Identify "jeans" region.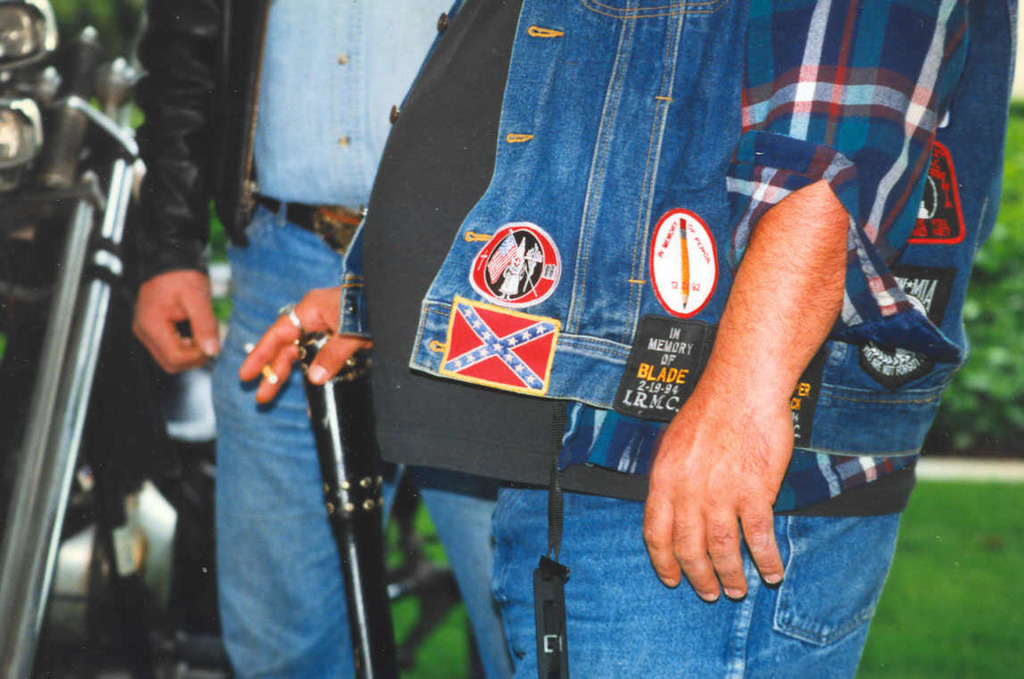
Region: <box>211,203,505,678</box>.
